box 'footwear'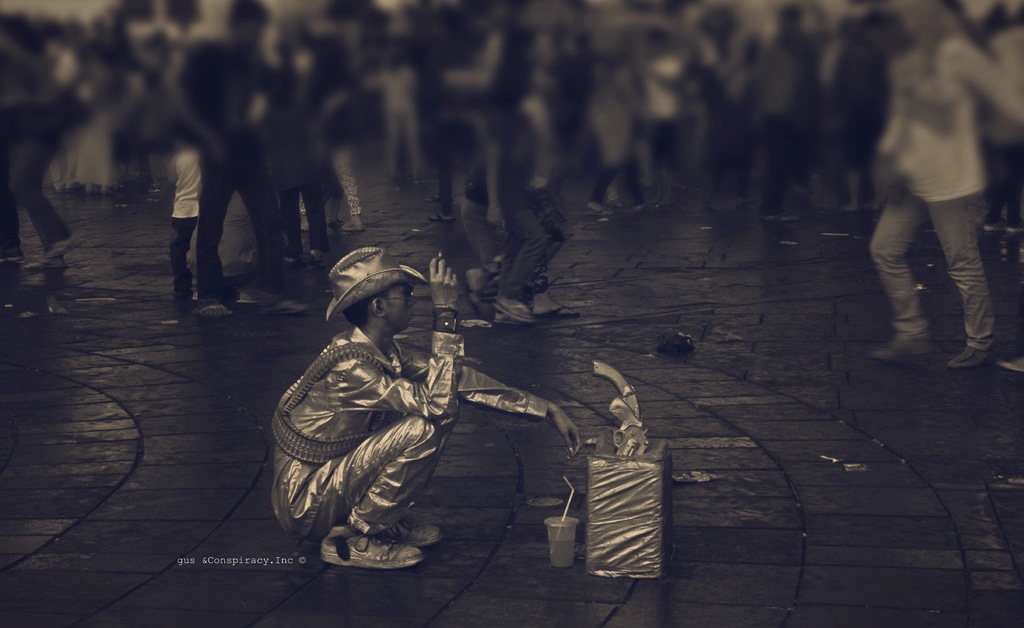
pyautogui.locateOnScreen(499, 301, 538, 321)
